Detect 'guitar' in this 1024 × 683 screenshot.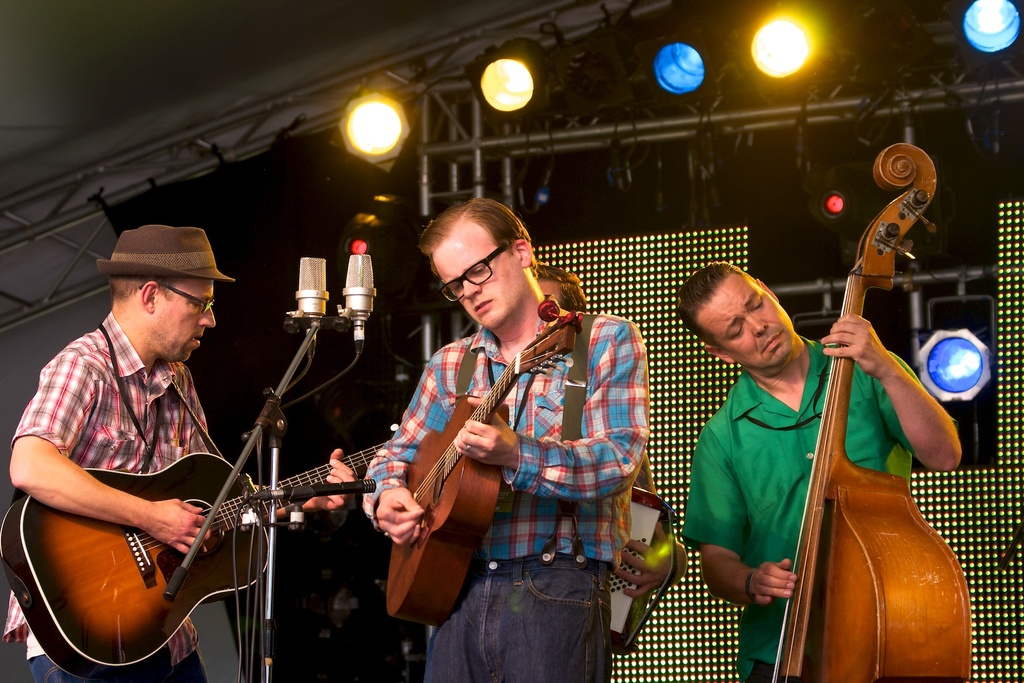
Detection: (x1=0, y1=440, x2=392, y2=682).
